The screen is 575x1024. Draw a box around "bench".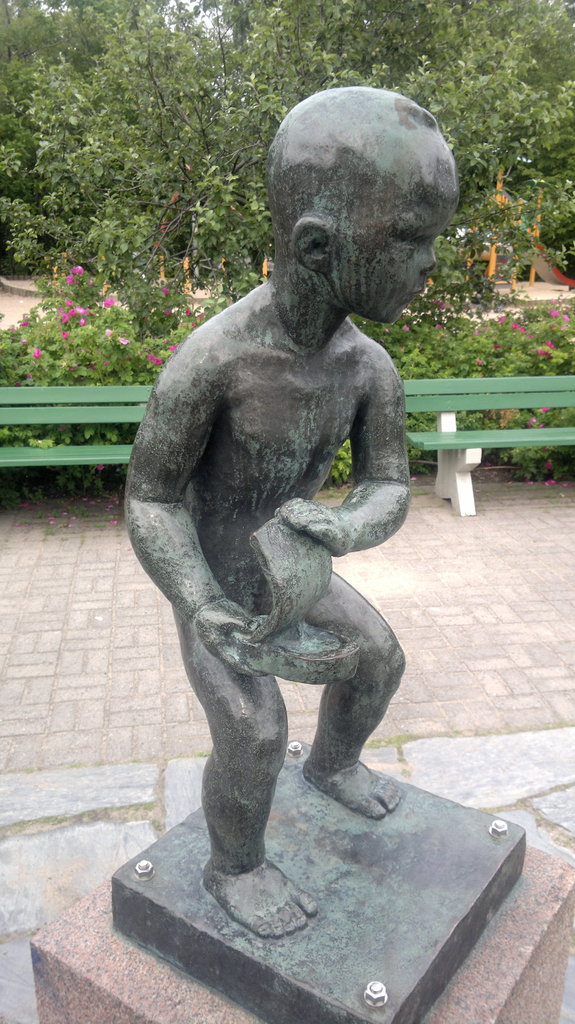
[0, 371, 574, 509].
